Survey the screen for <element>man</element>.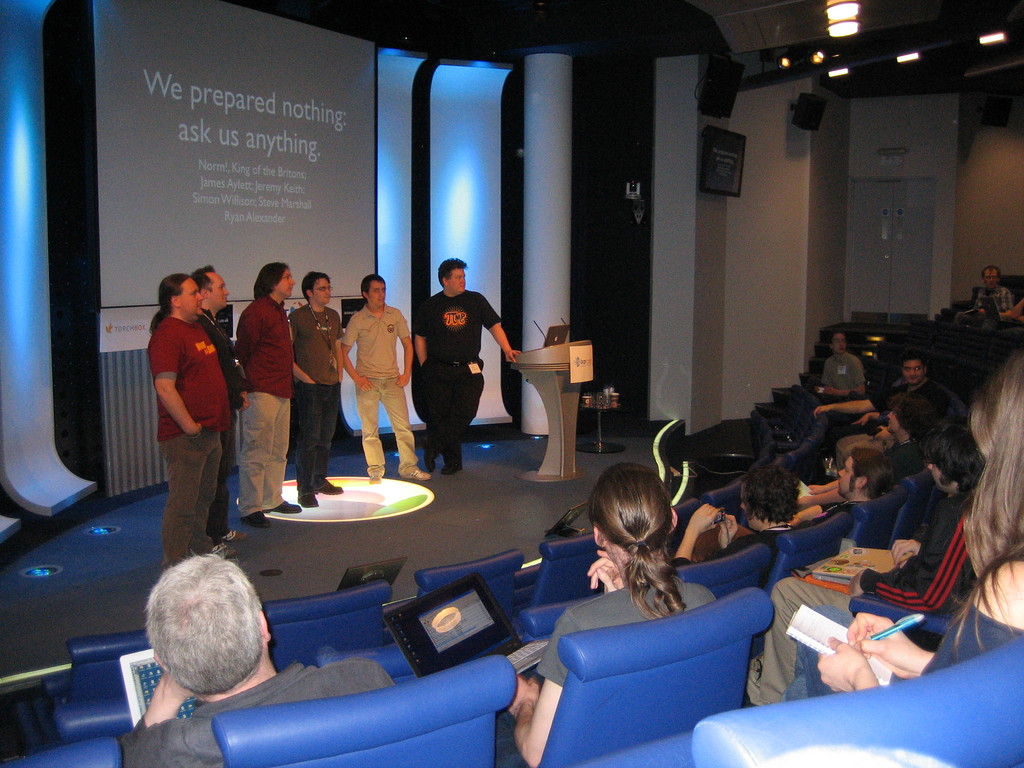
Survey found: (236, 262, 303, 527).
